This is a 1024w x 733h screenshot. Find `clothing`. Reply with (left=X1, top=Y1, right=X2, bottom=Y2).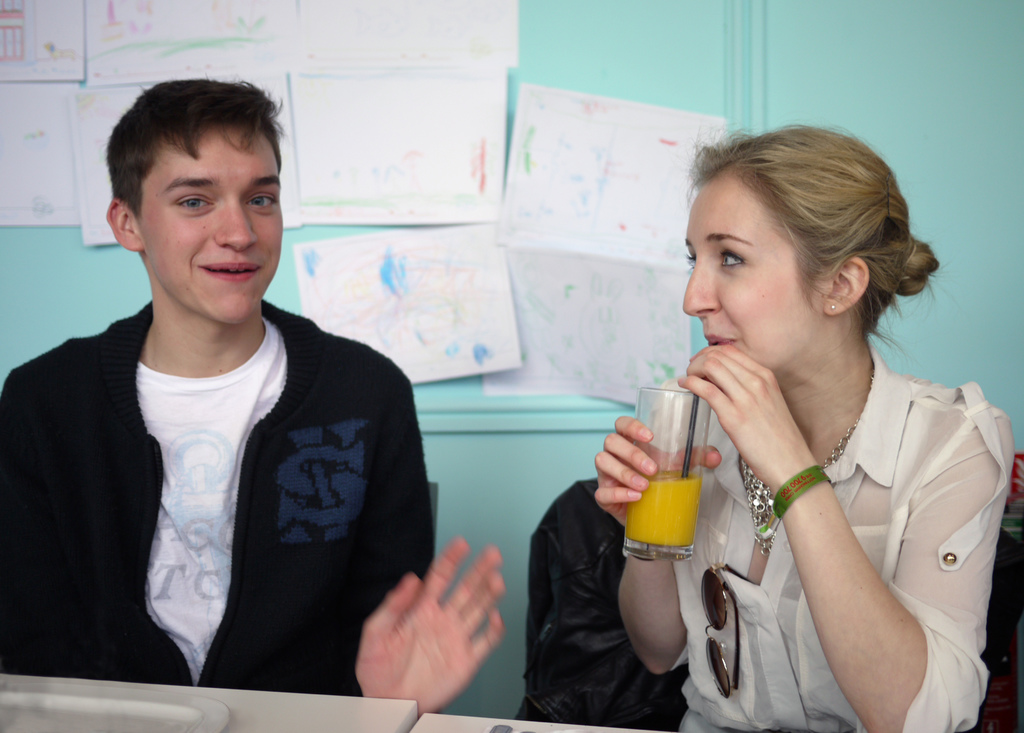
(left=23, top=255, right=443, bottom=707).
